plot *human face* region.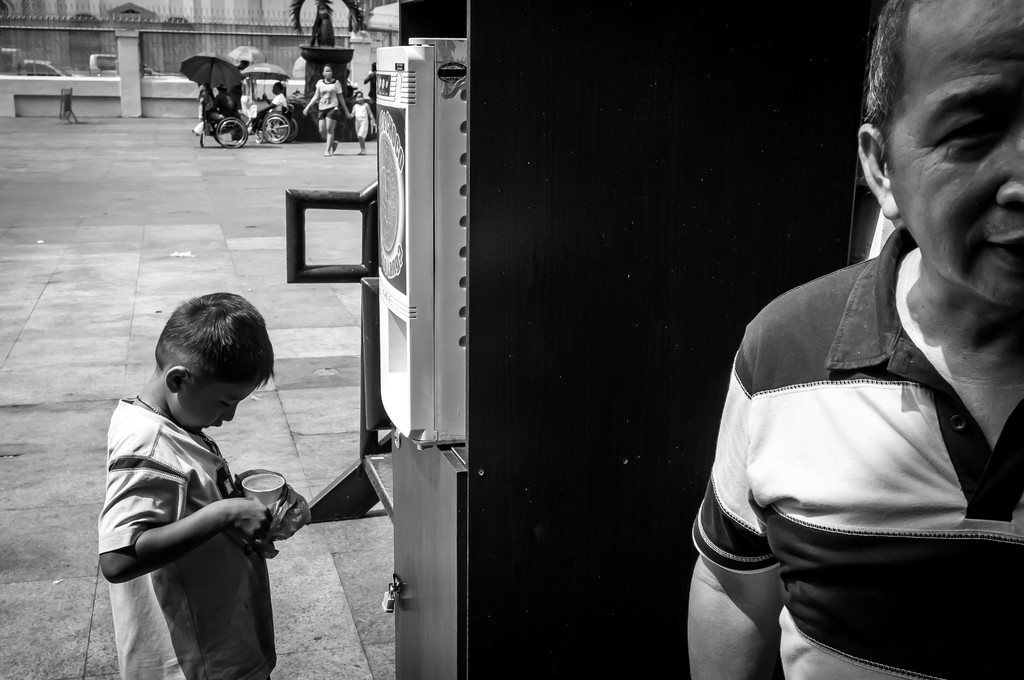
Plotted at left=172, top=378, right=260, bottom=432.
